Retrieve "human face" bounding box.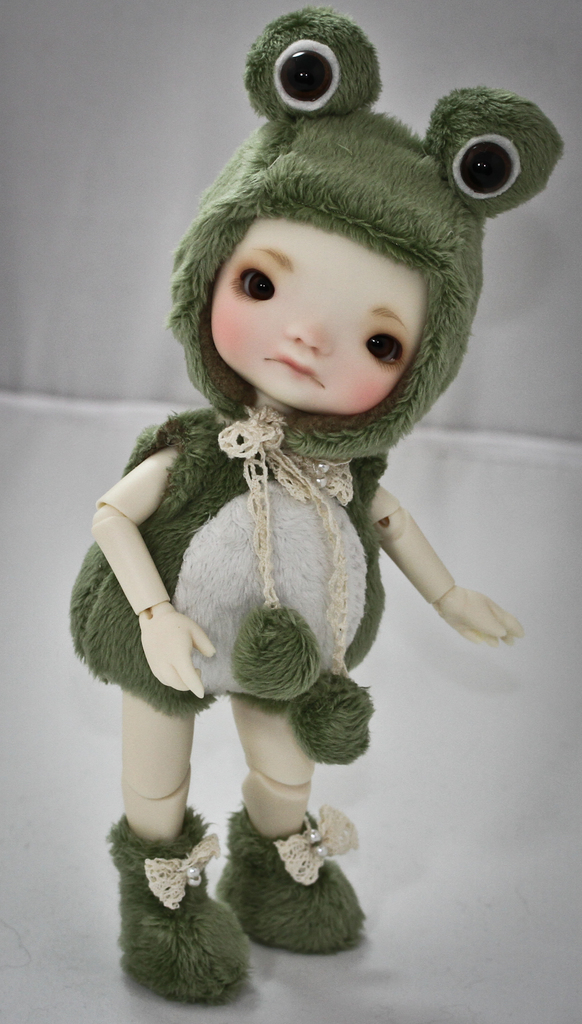
Bounding box: region(209, 214, 417, 411).
